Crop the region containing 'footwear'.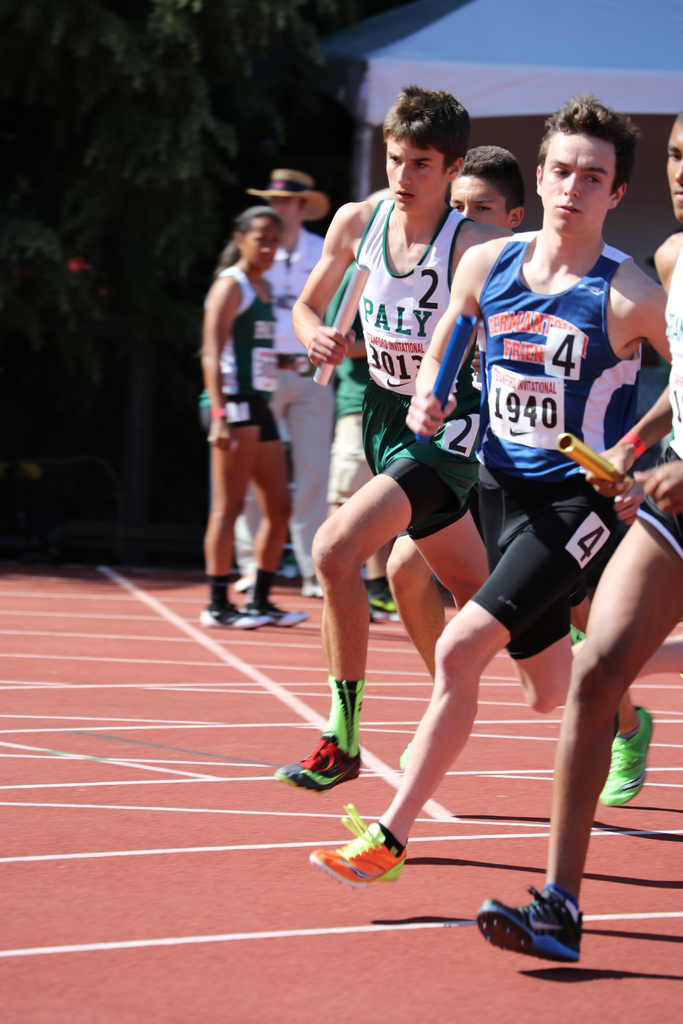
Crop region: box(595, 701, 648, 808).
